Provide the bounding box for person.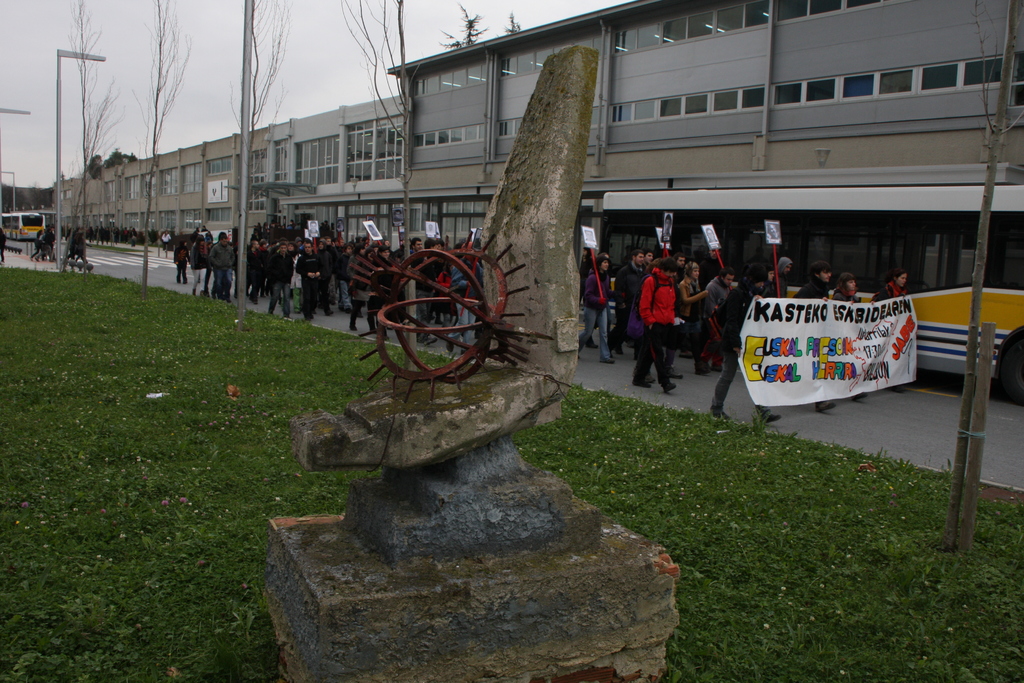
crop(870, 271, 907, 390).
